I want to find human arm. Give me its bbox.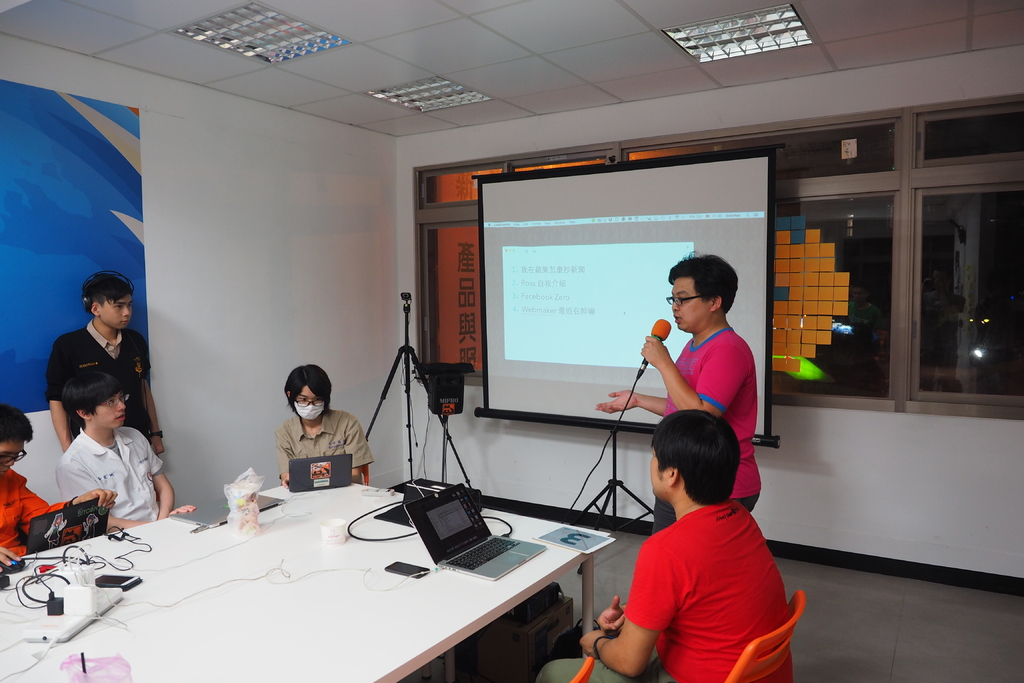
rect(0, 542, 26, 575).
